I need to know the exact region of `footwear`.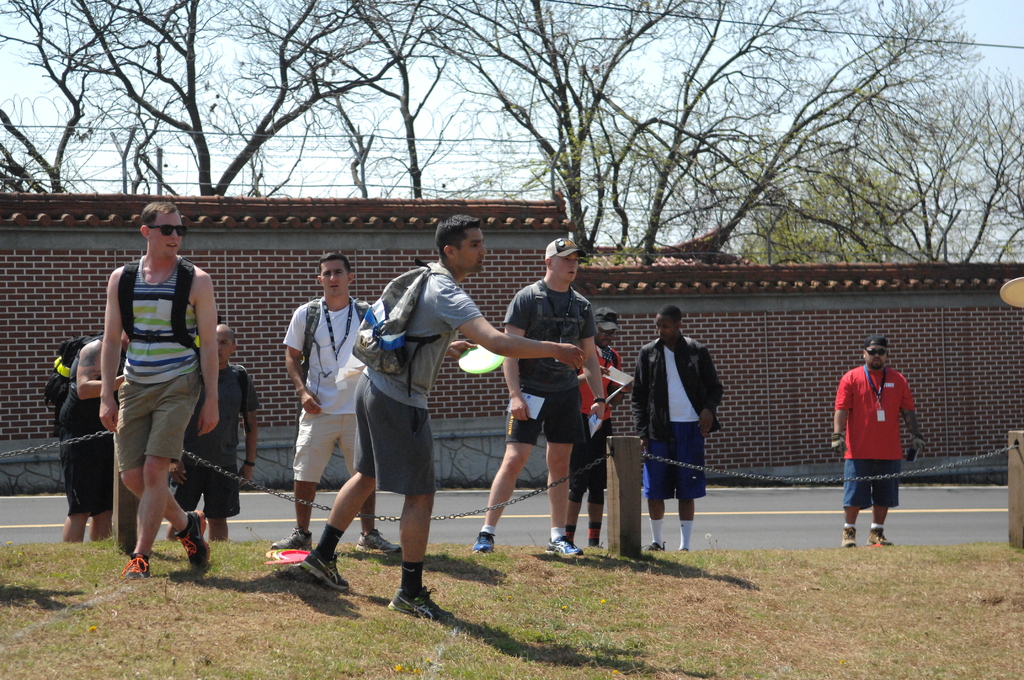
Region: bbox(836, 526, 858, 545).
